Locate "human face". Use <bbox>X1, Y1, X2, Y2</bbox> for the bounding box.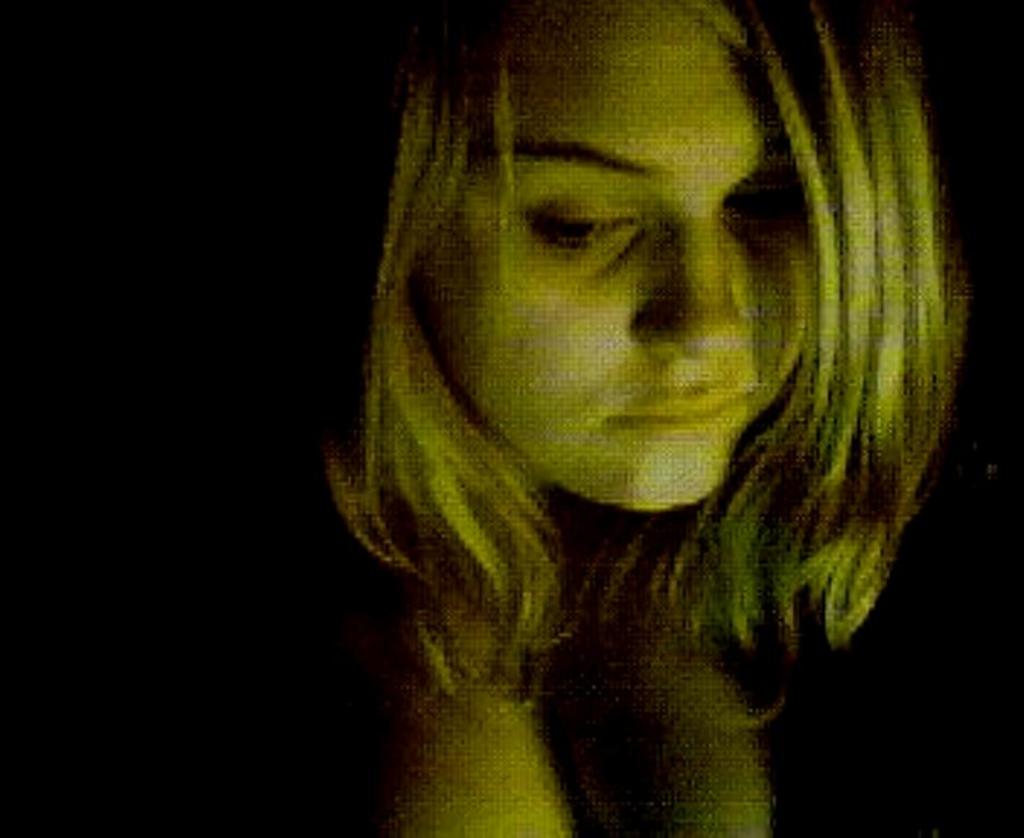
<bbox>437, 25, 819, 508</bbox>.
